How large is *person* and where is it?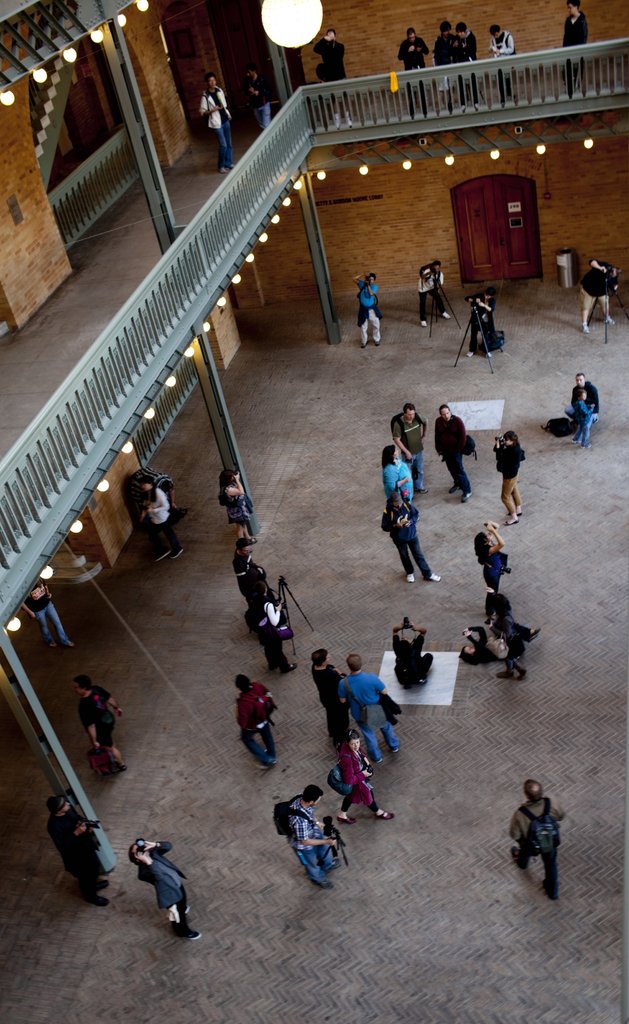
Bounding box: [122, 464, 184, 522].
